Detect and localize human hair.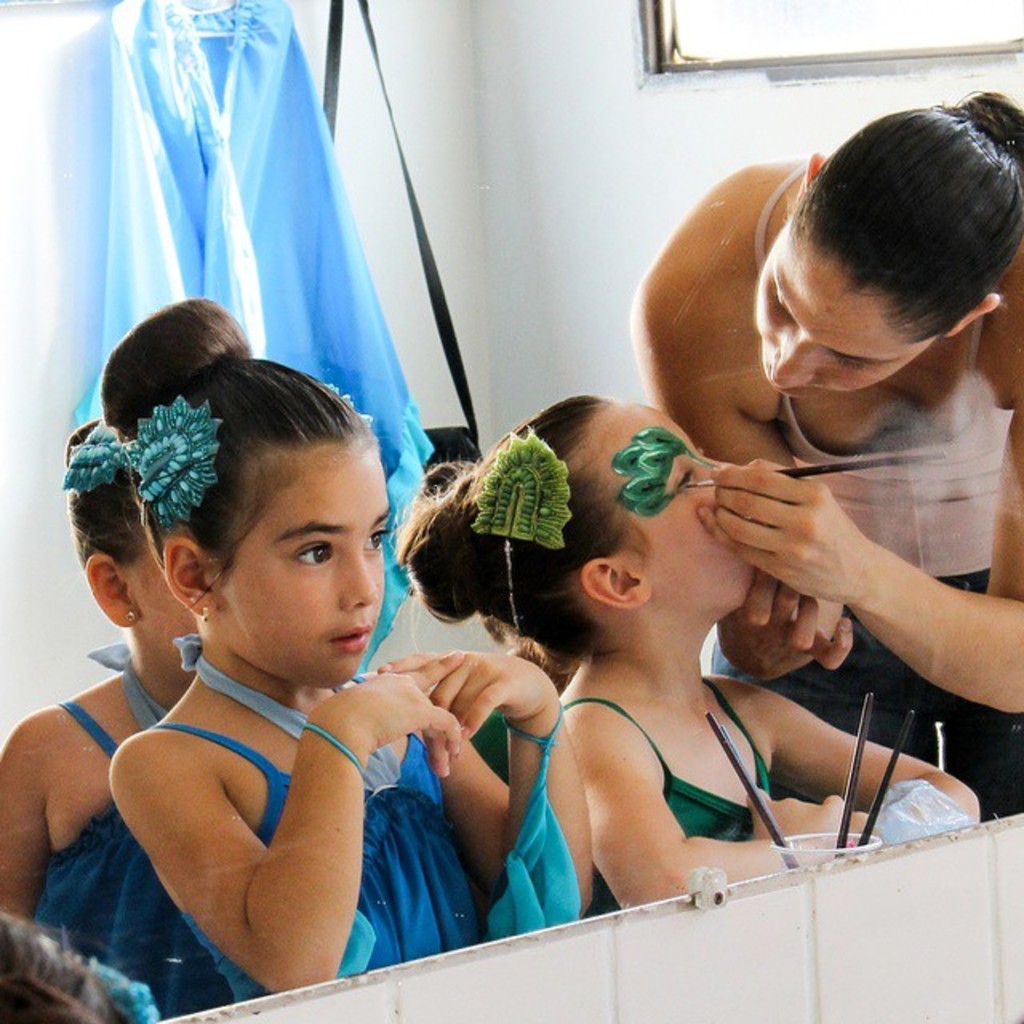
Localized at 395/387/610/677.
